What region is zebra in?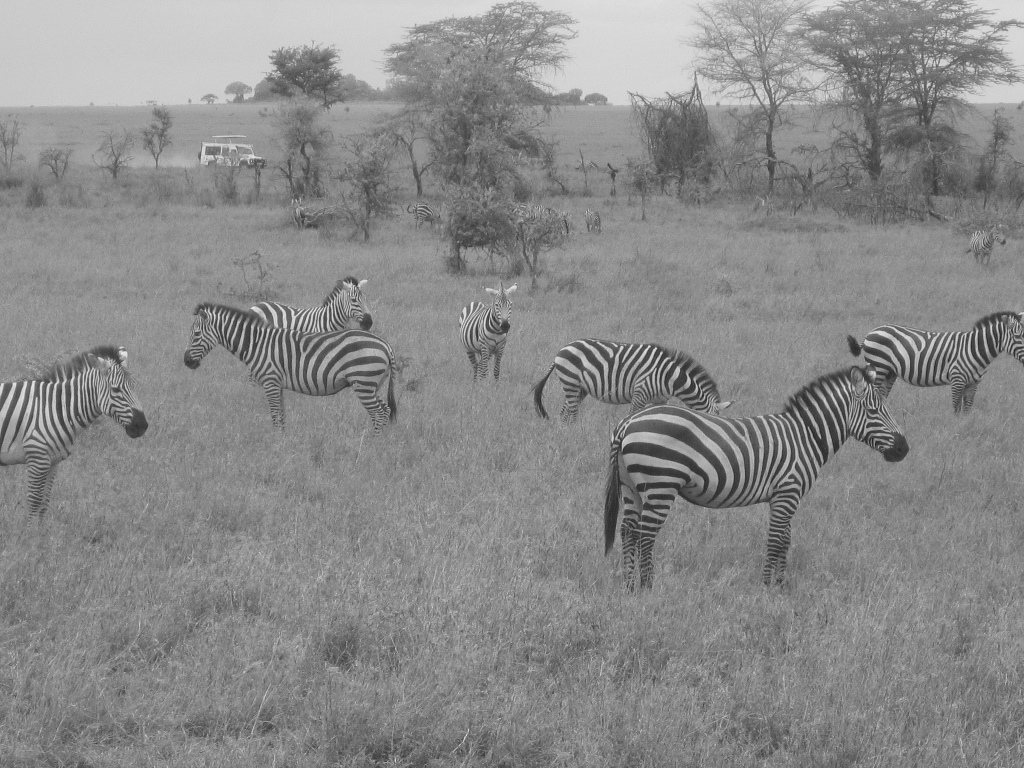
pyautogui.locateOnScreen(2, 344, 148, 533).
